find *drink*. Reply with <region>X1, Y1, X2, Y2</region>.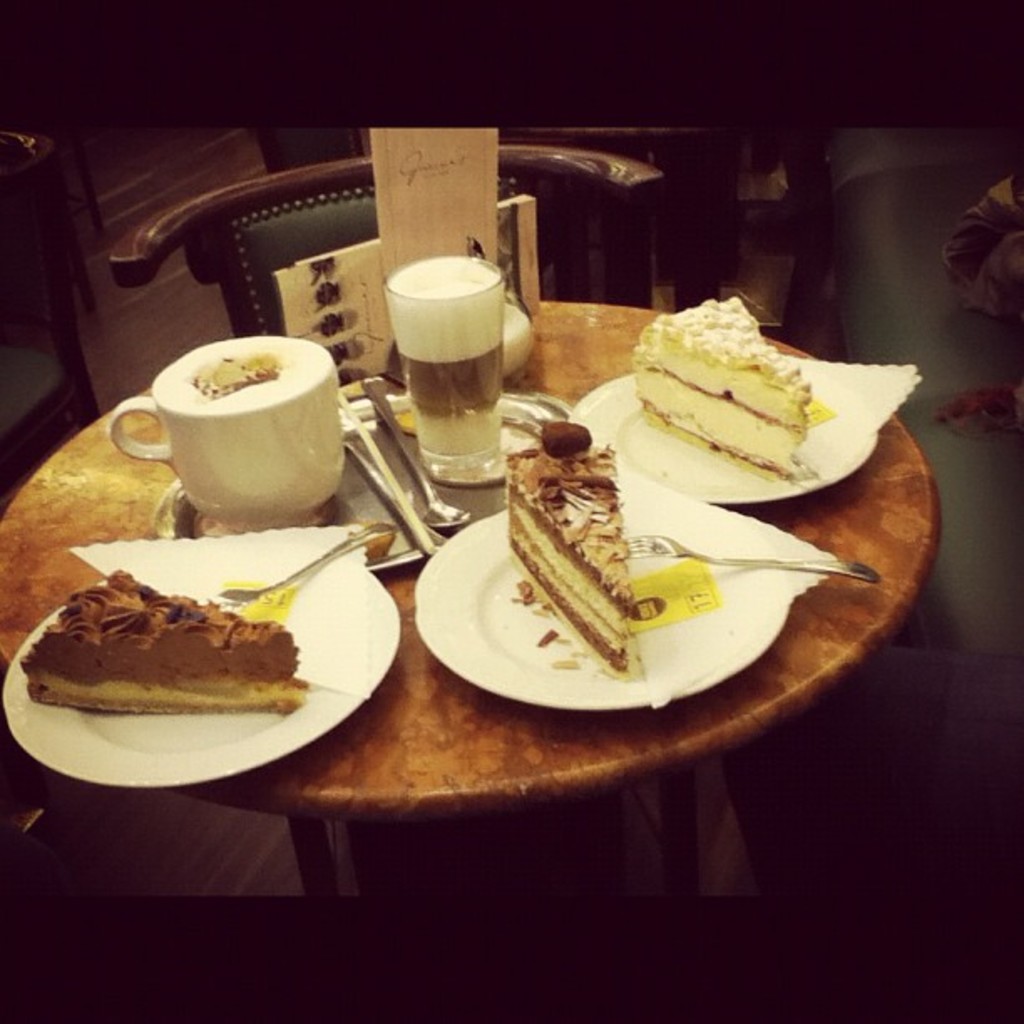
<region>383, 234, 527, 480</region>.
